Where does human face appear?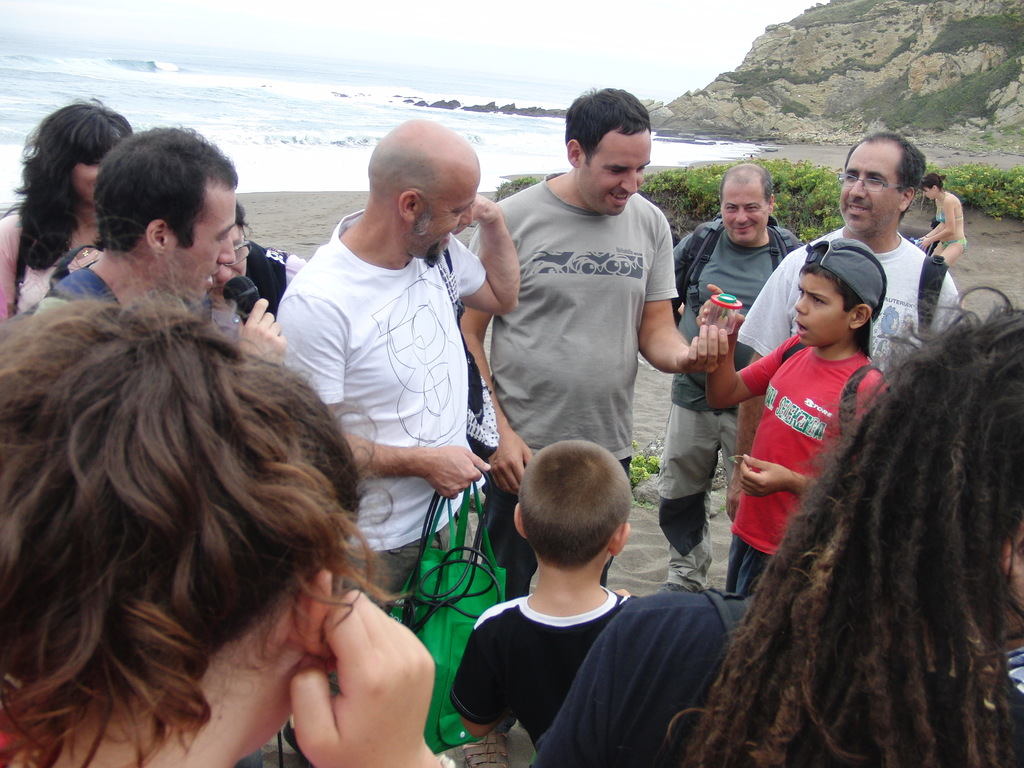
Appears at <bbox>174, 198, 234, 294</bbox>.
